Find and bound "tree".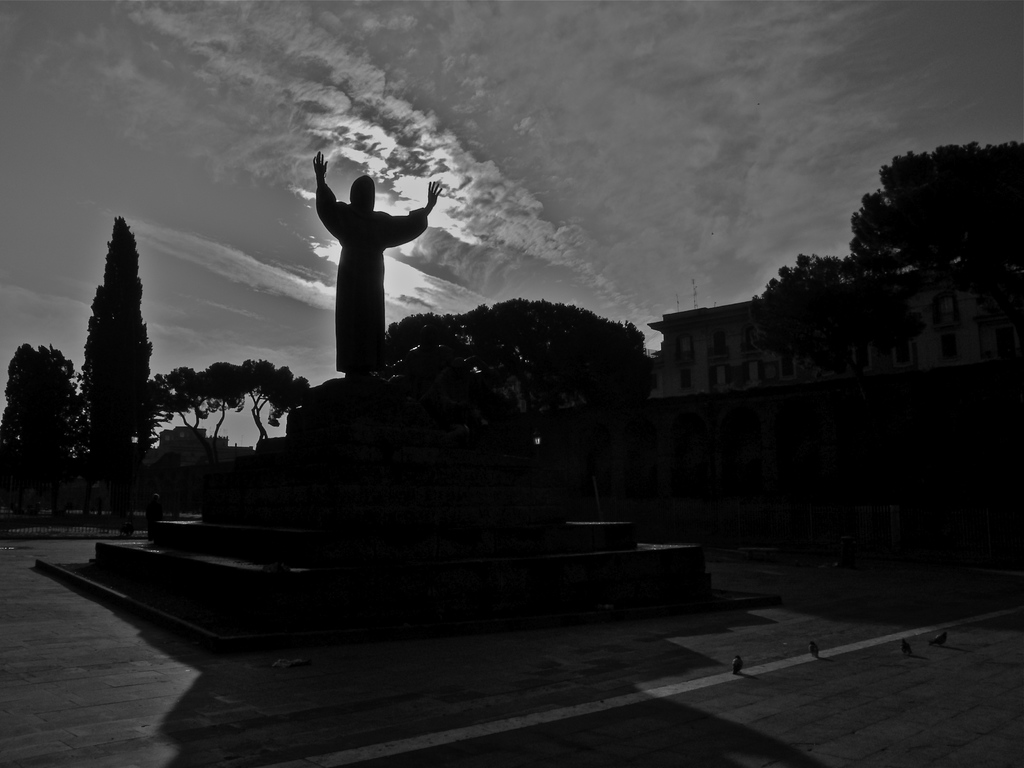
Bound: (left=157, top=362, right=203, bottom=437).
